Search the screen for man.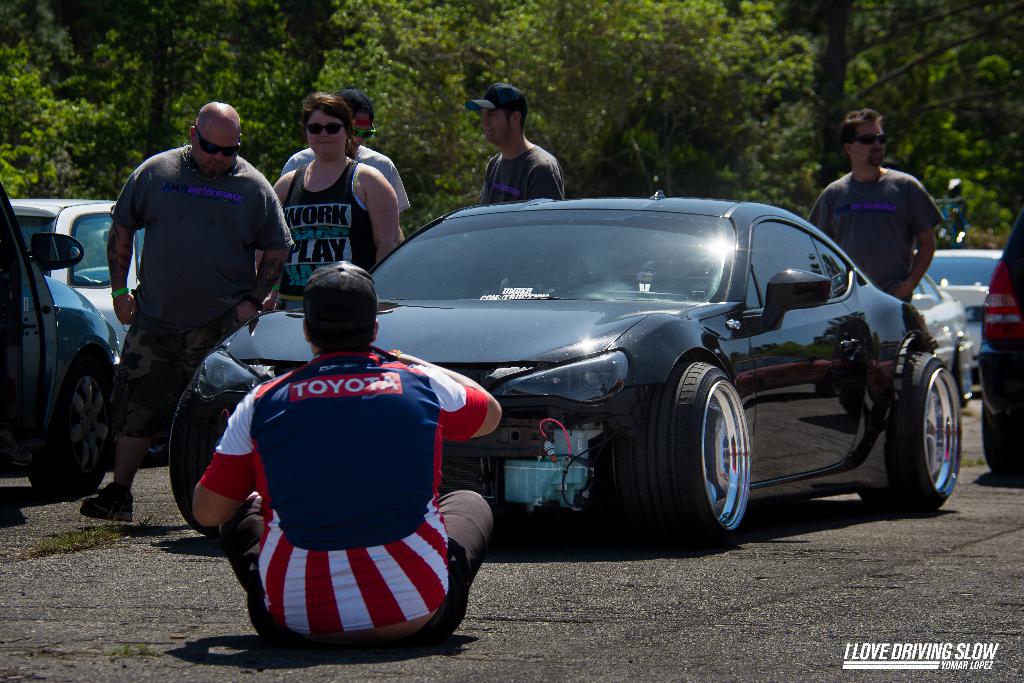
Found at crop(280, 88, 413, 242).
